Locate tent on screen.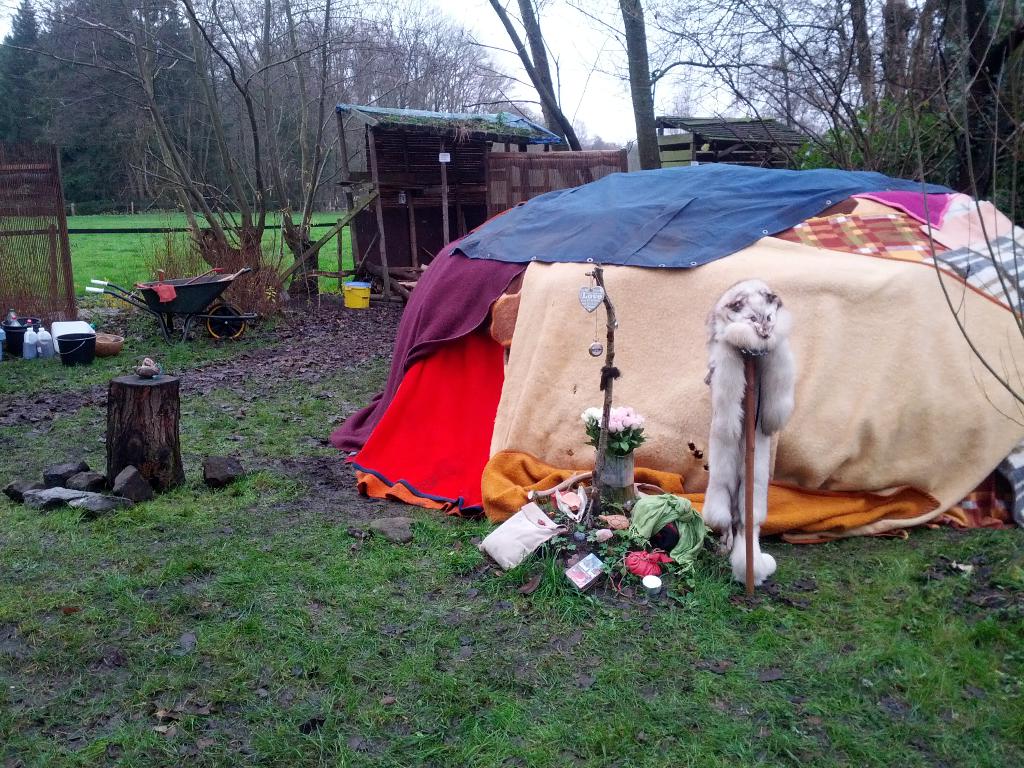
On screen at [330,106,573,310].
